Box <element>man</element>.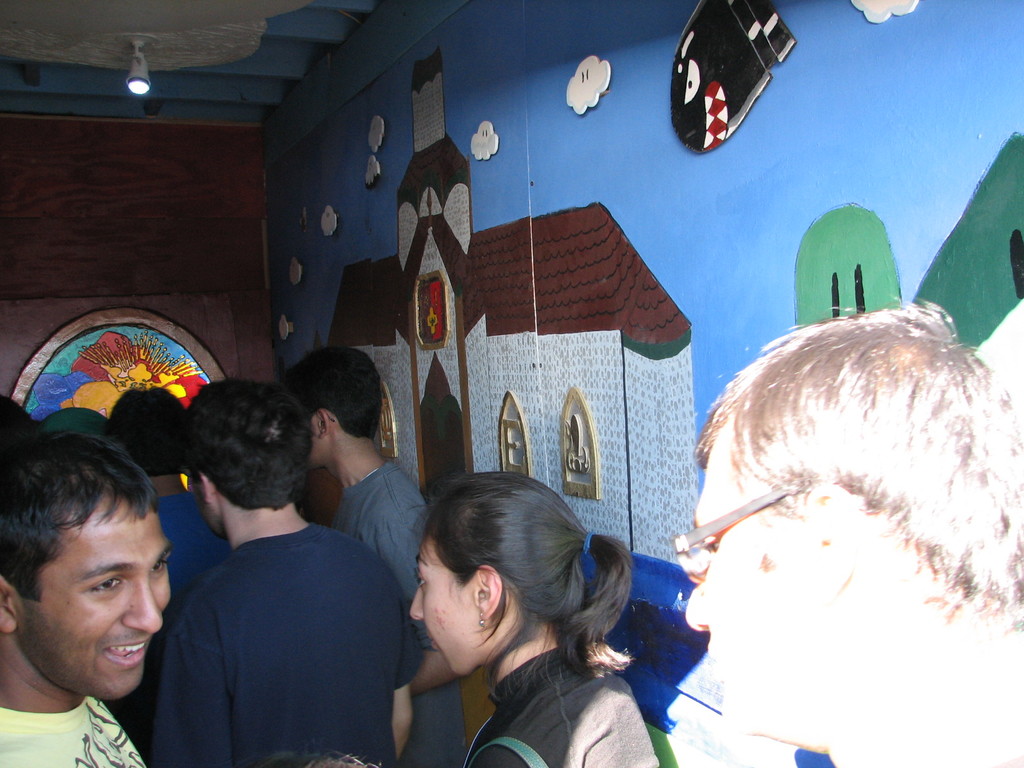
x1=0, y1=431, x2=174, y2=767.
